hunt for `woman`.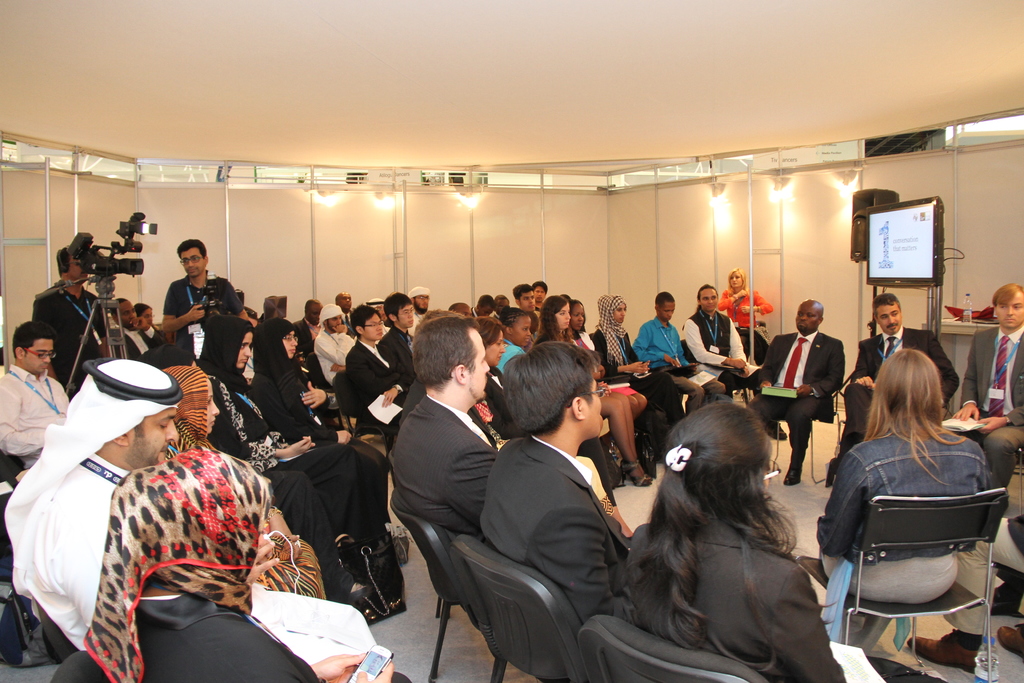
Hunted down at 474 315 518 436.
